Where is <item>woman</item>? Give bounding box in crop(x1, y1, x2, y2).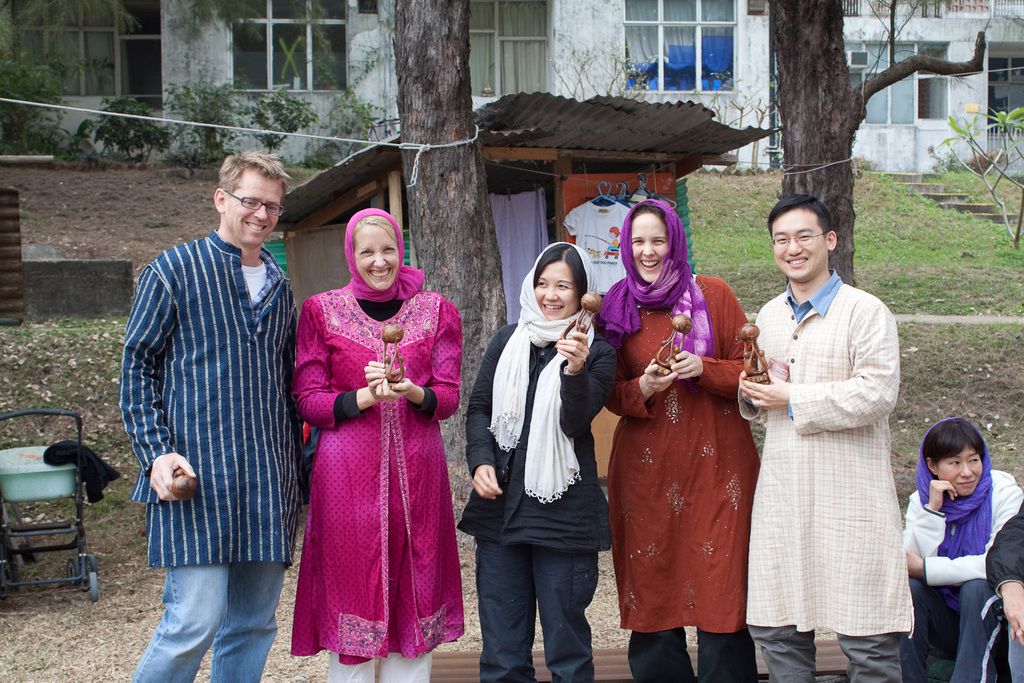
crop(455, 240, 614, 682).
